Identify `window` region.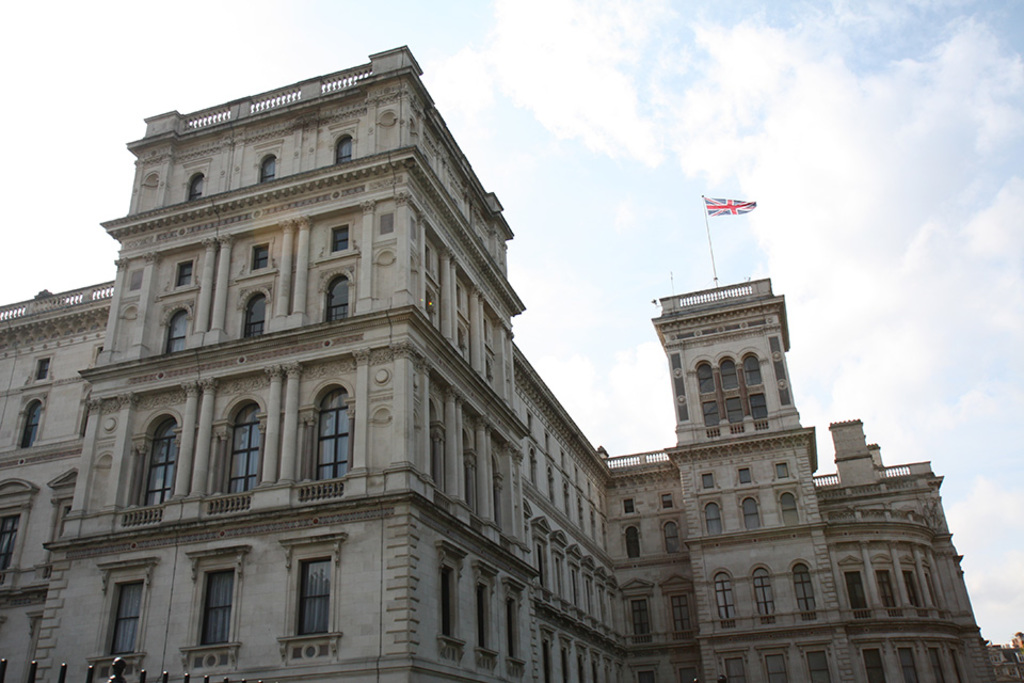
Region: 720, 571, 734, 621.
